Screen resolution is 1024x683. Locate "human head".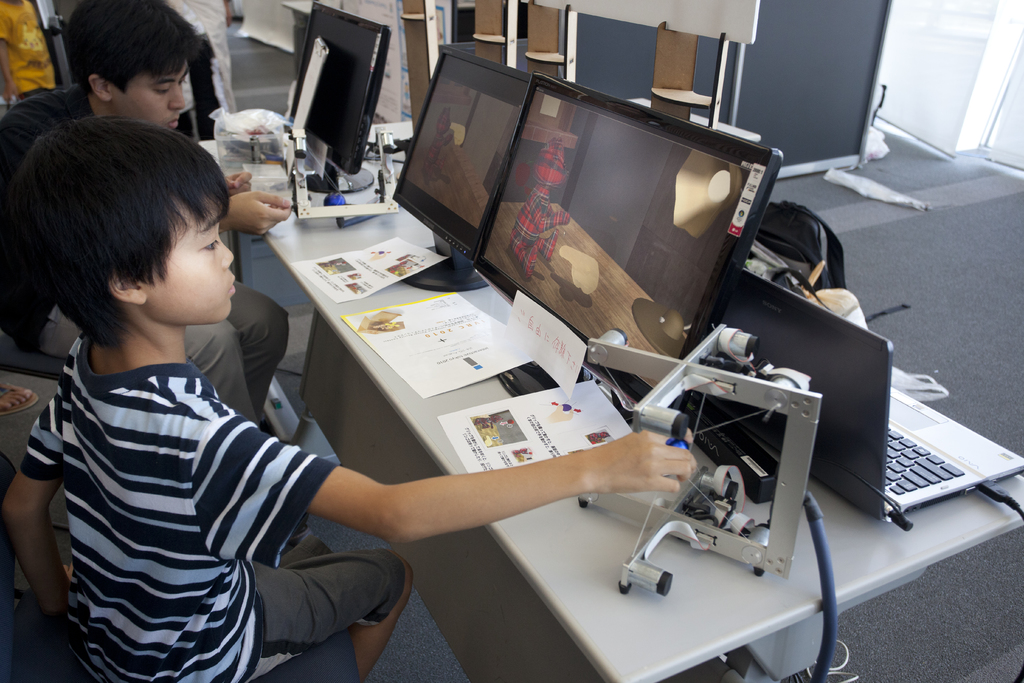
[8,118,237,327].
